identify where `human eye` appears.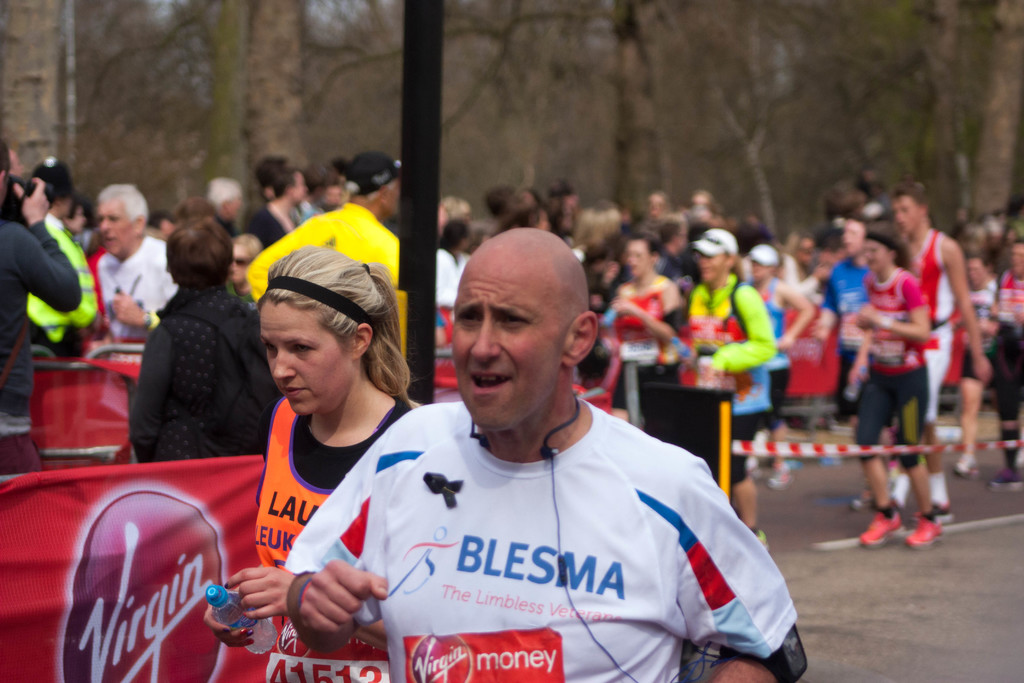
Appears at rect(287, 337, 320, 354).
